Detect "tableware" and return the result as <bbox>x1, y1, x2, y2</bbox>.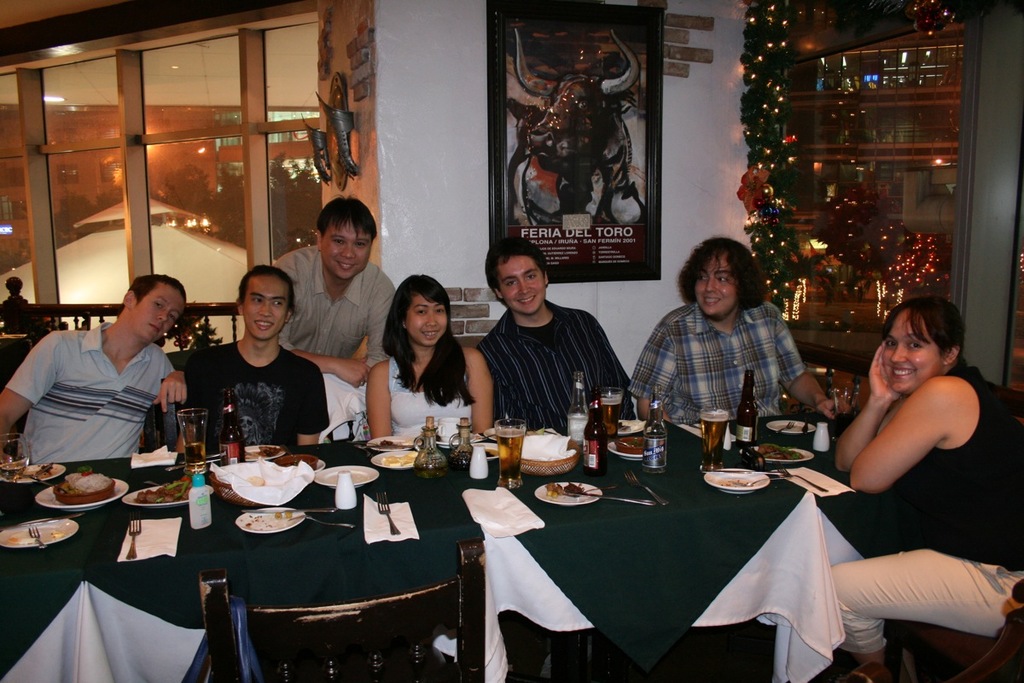
<bbox>35, 473, 131, 510</bbox>.
